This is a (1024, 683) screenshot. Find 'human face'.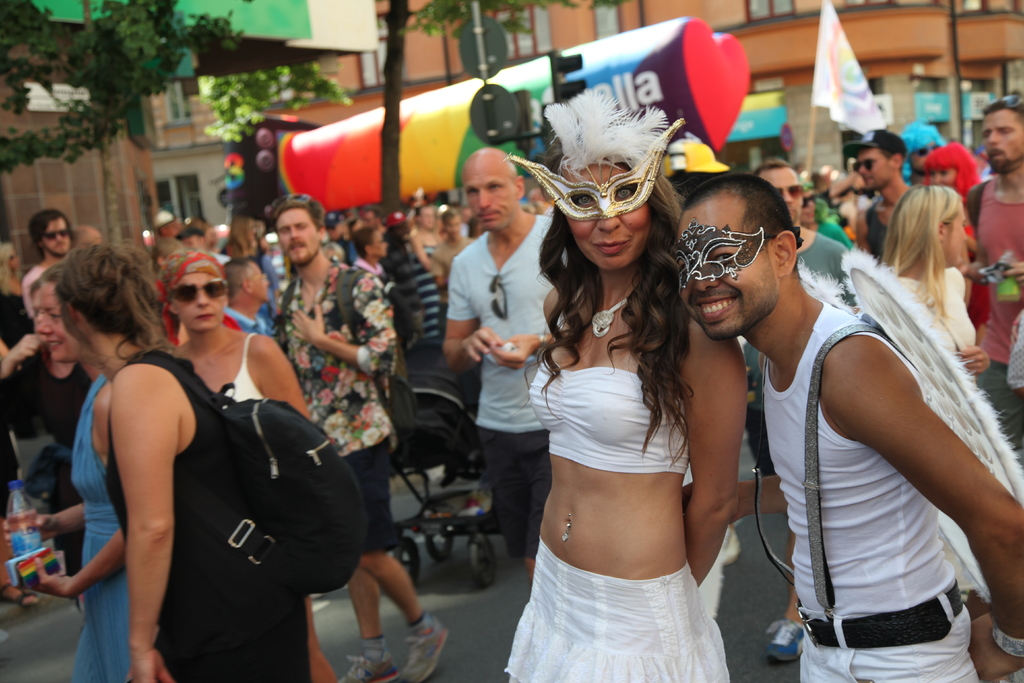
Bounding box: [left=43, top=209, right=68, bottom=255].
